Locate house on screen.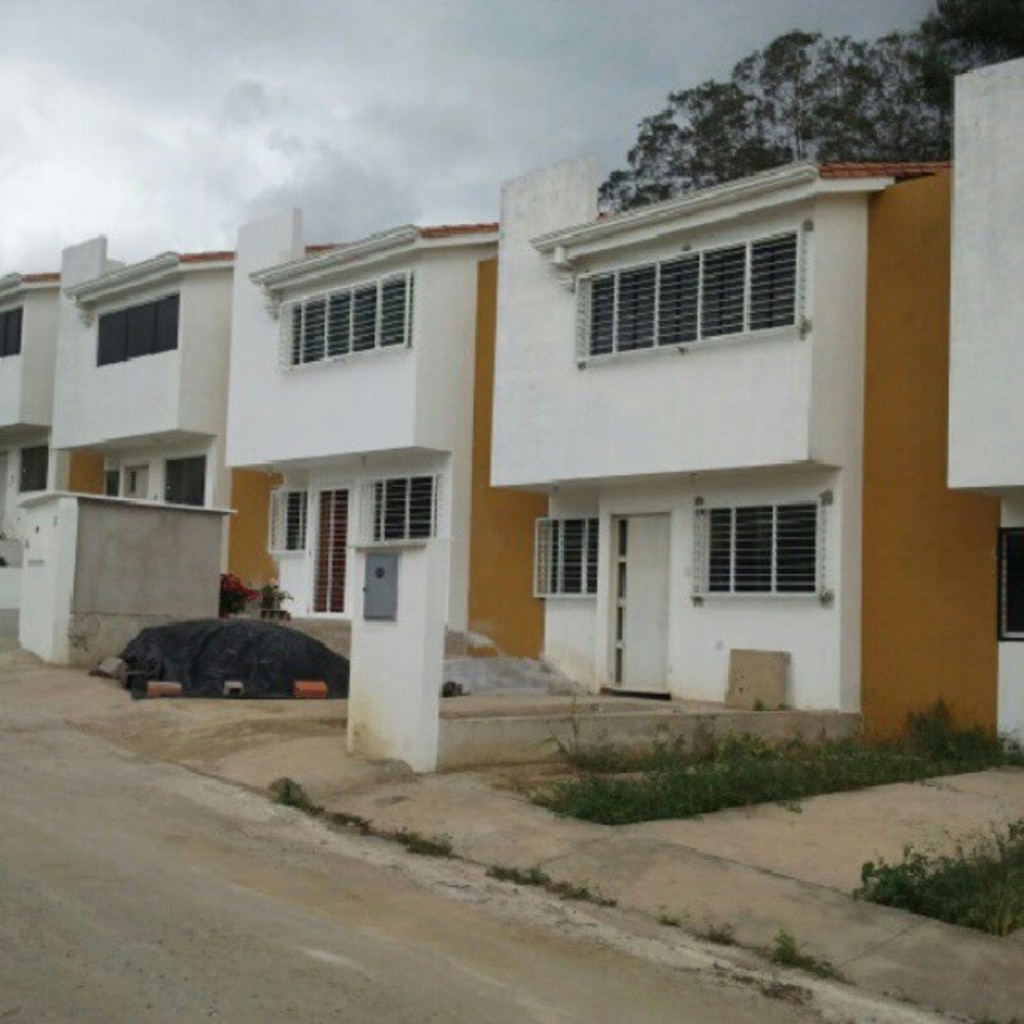
On screen at (left=0, top=256, right=57, bottom=621).
